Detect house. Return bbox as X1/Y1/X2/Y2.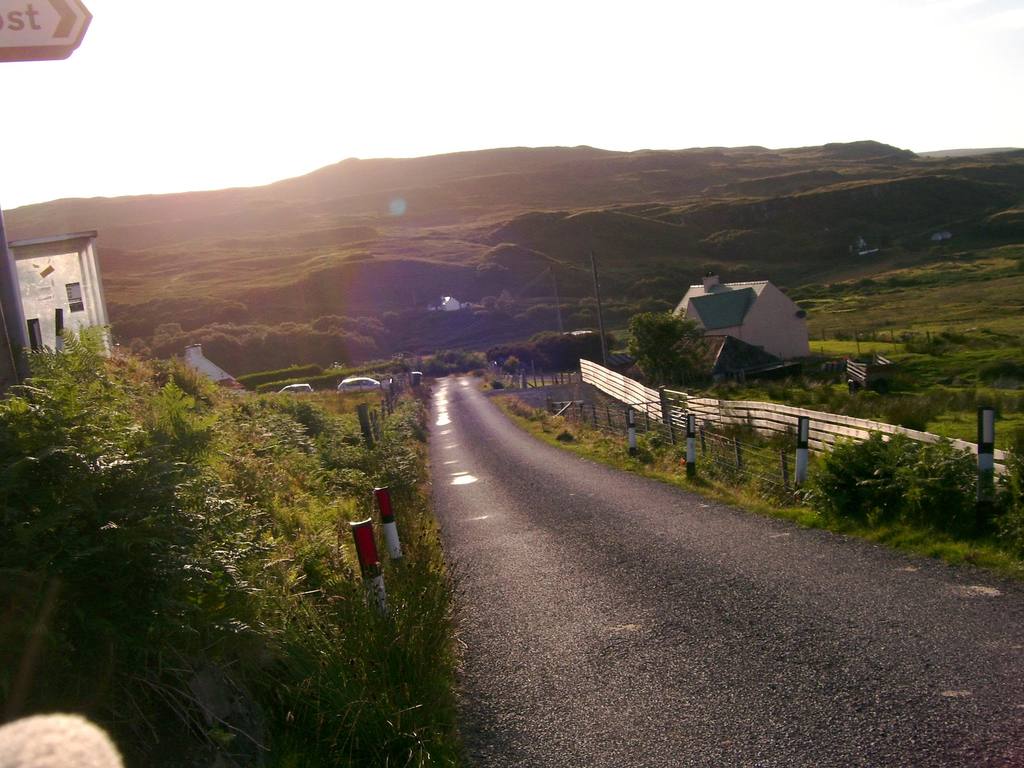
672/273/817/395.
